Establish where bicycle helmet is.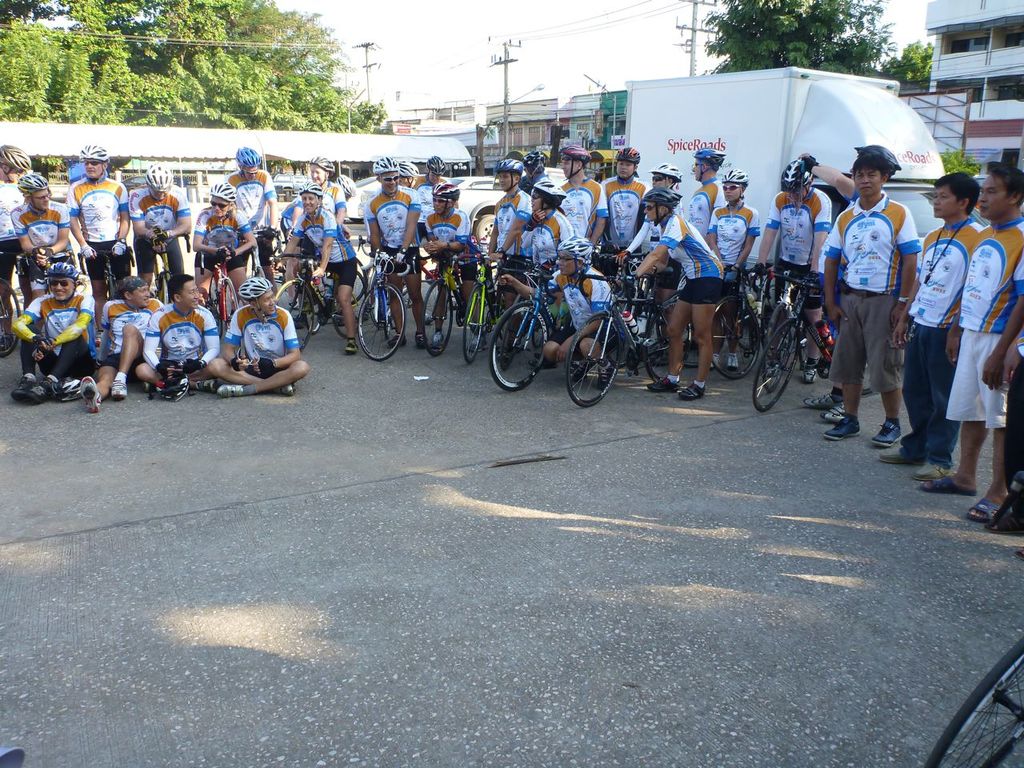
Established at x1=296 y1=178 x2=320 y2=202.
